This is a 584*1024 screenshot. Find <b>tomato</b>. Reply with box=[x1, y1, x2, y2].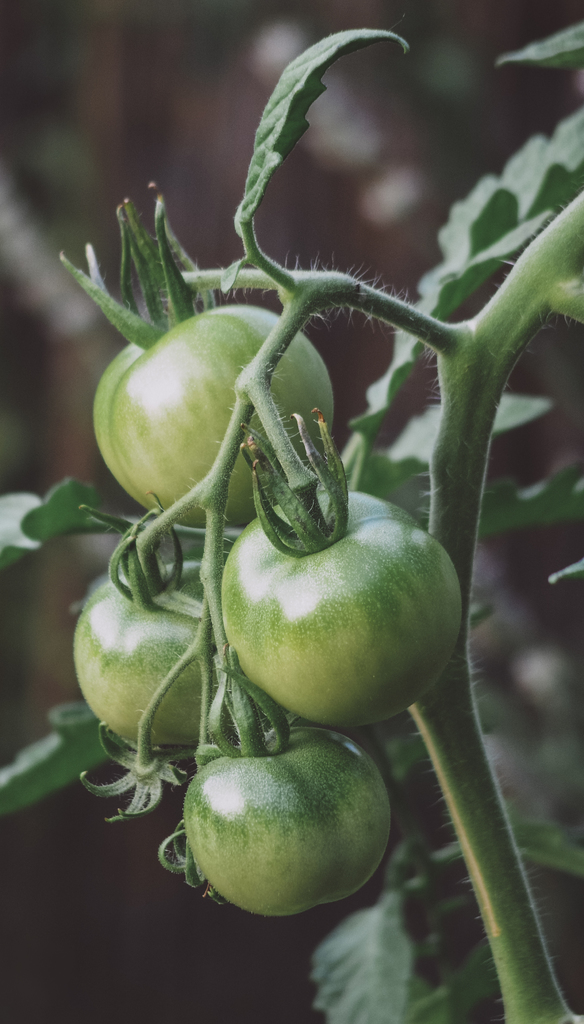
box=[90, 179, 342, 538].
